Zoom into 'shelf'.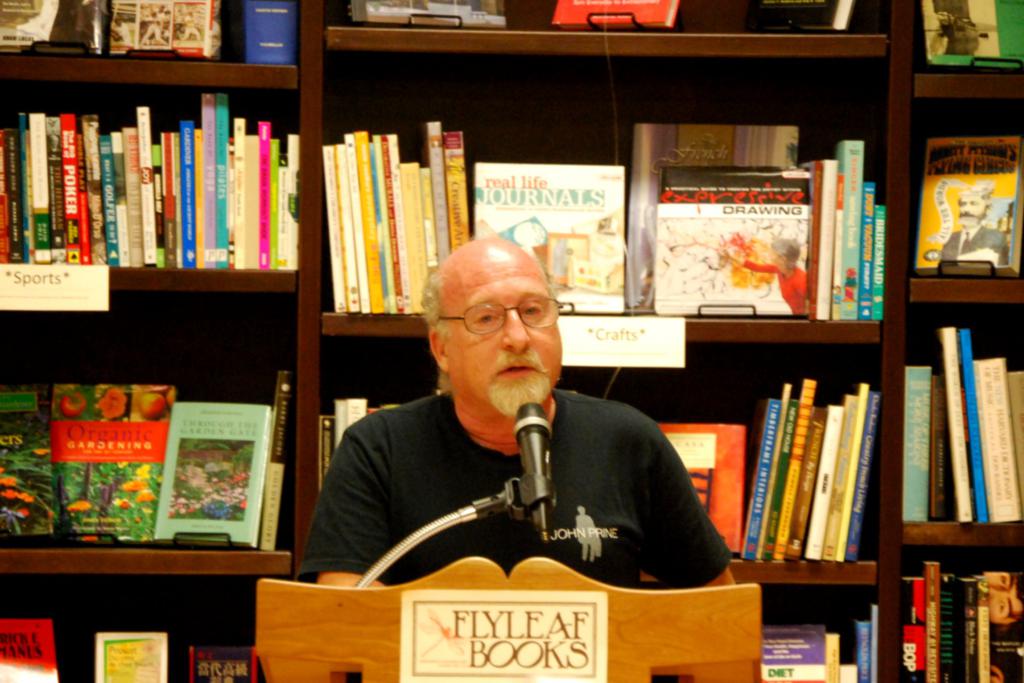
Zoom target: [0, 0, 316, 92].
